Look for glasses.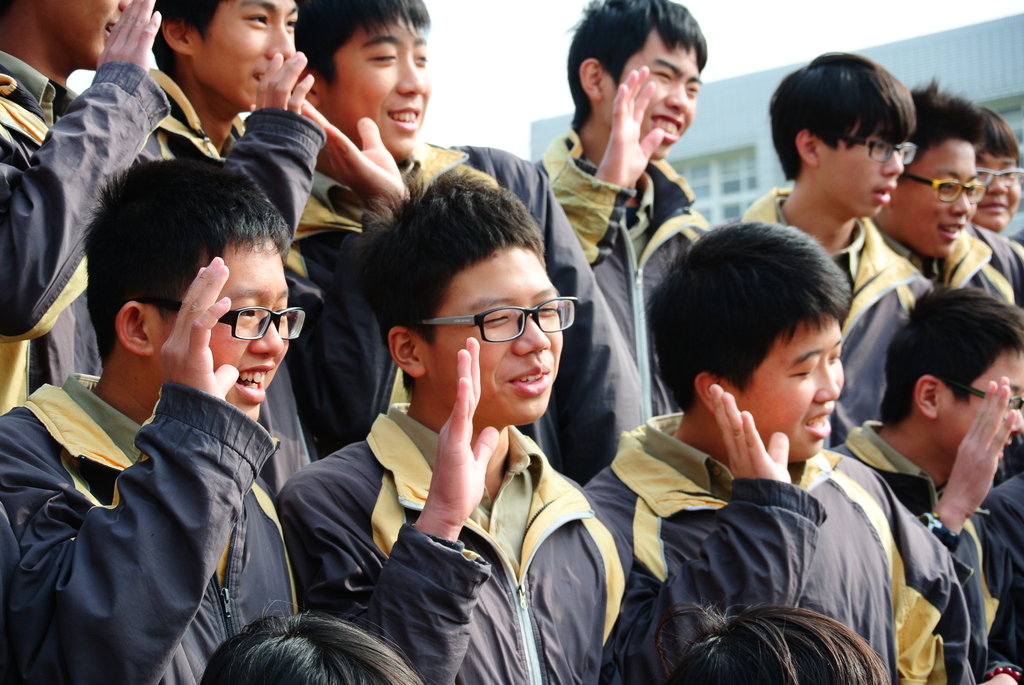
Found: select_region(901, 171, 984, 206).
